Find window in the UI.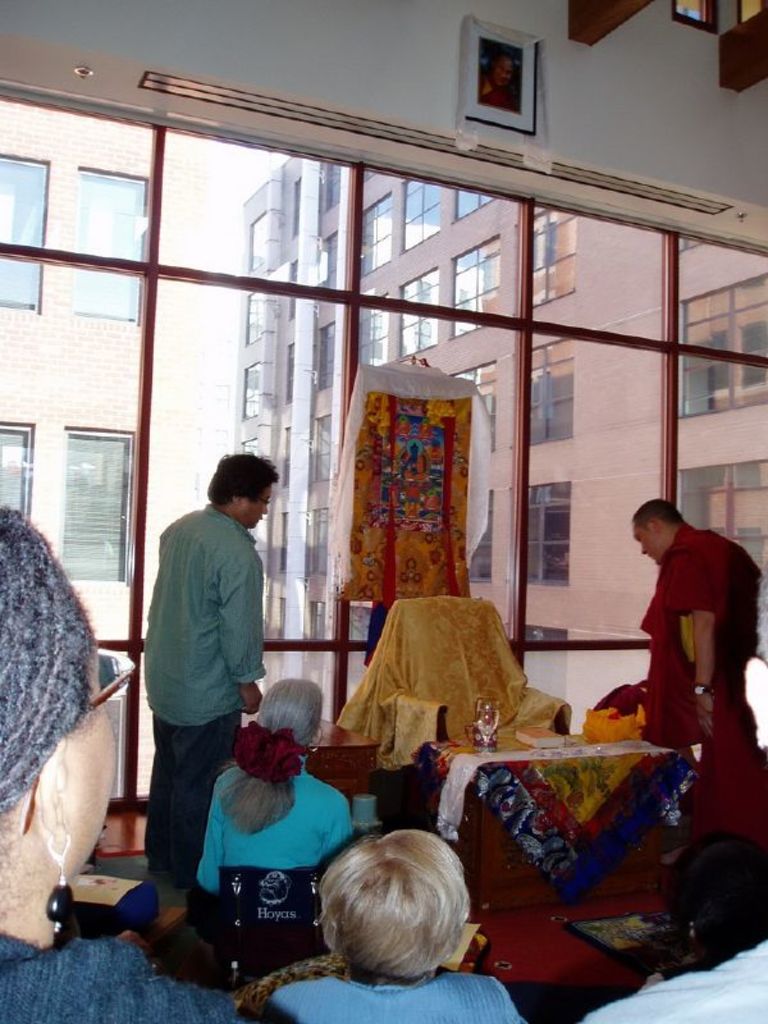
UI element at BBox(237, 283, 266, 352).
